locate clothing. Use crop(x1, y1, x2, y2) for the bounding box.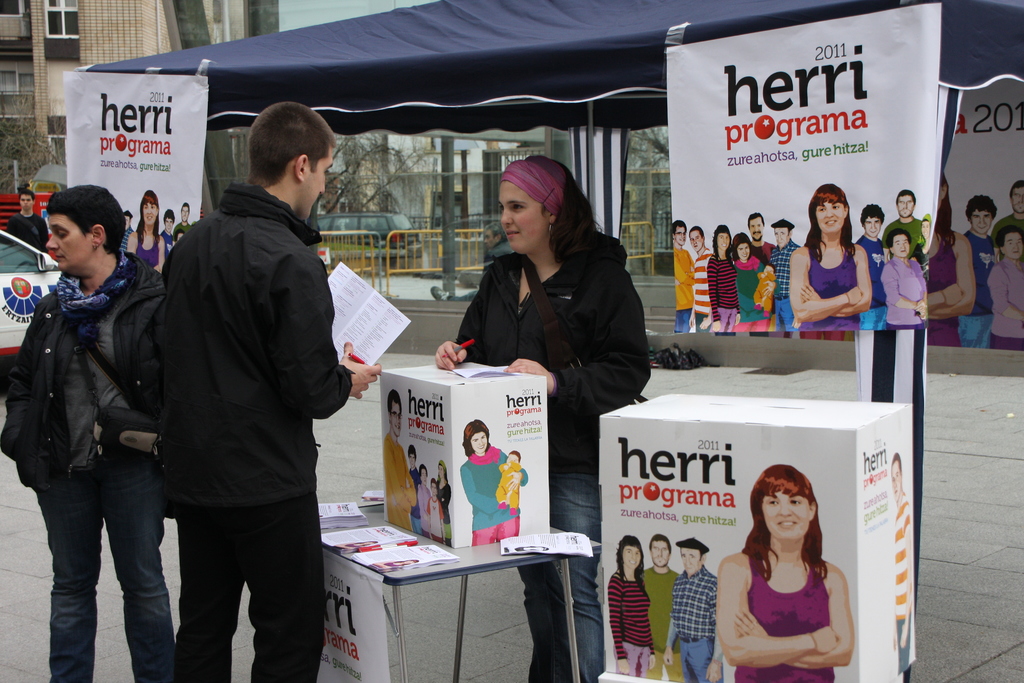
crop(881, 247, 934, 350).
